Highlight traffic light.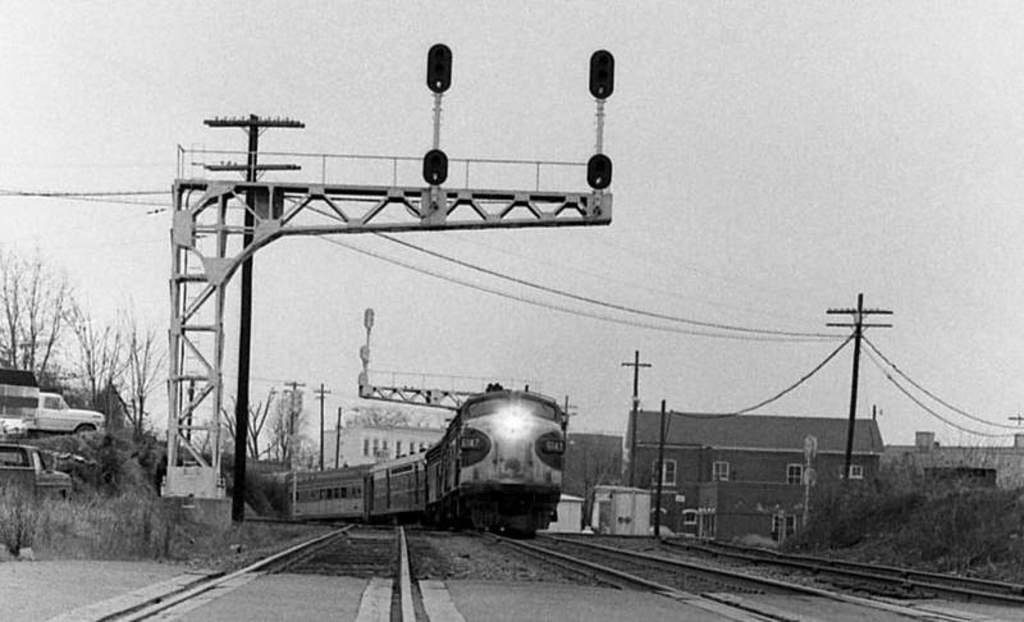
Highlighted region: locate(590, 50, 614, 99).
